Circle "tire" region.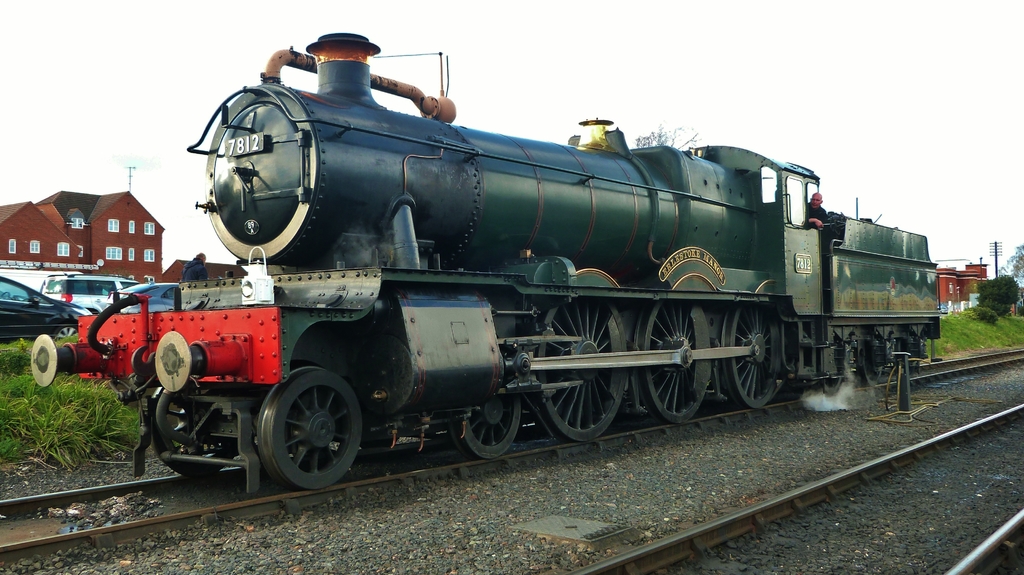
Region: 259/365/360/489.
